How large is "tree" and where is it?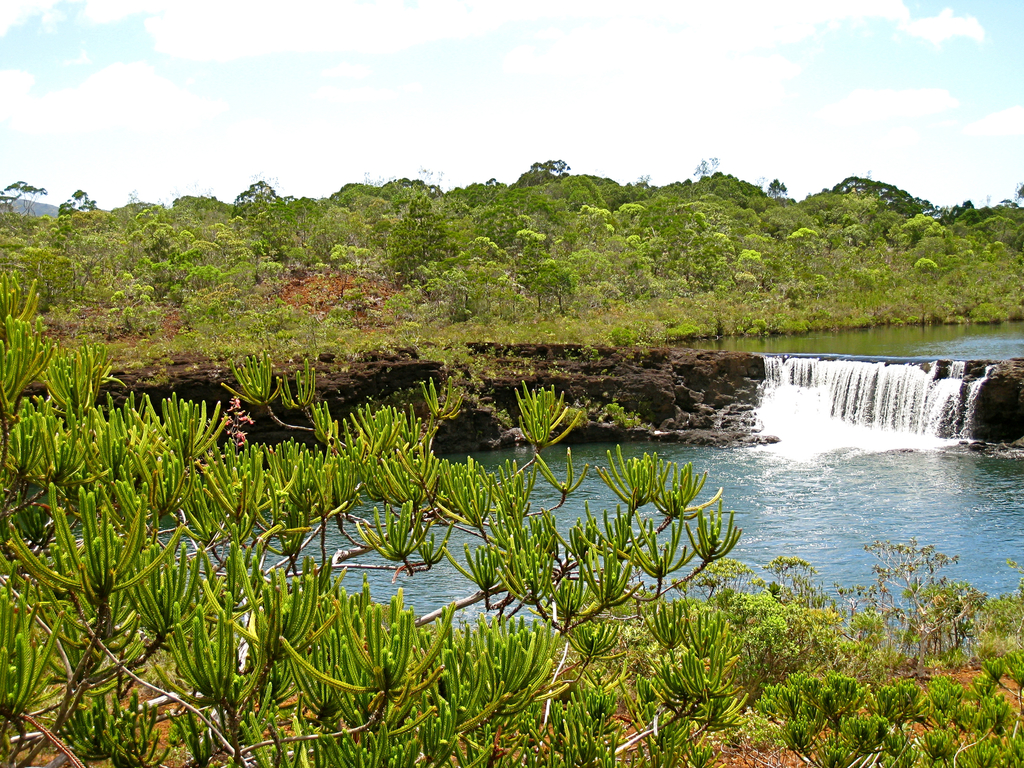
Bounding box: [59, 193, 95, 214].
